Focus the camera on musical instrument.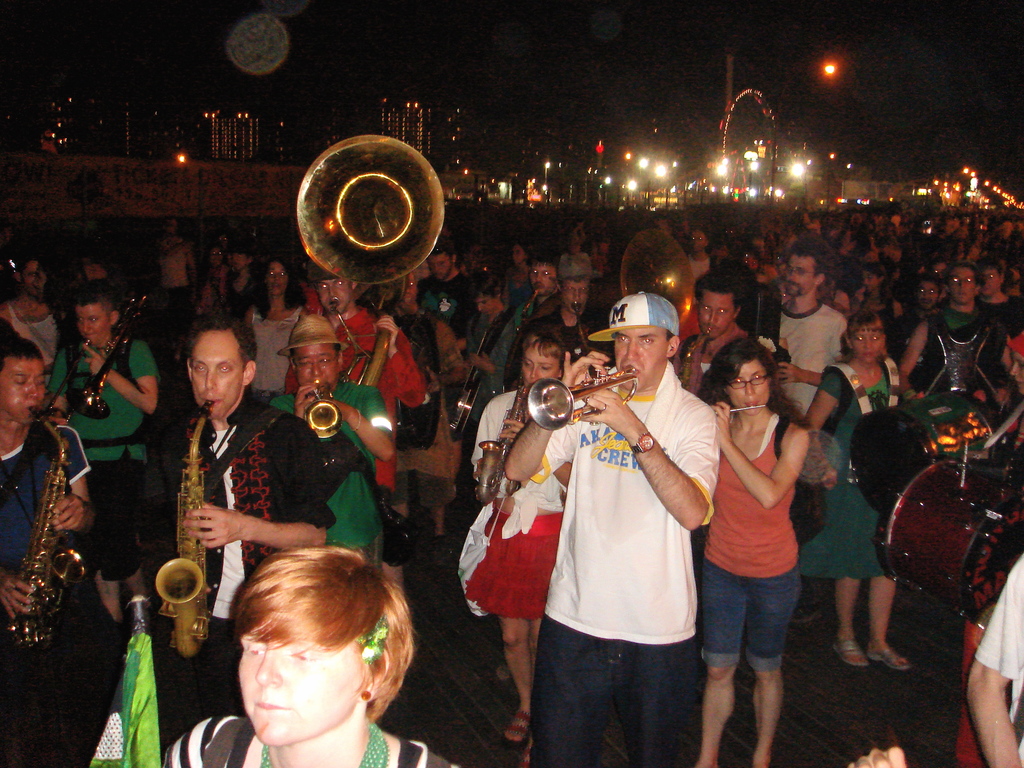
Focus region: [left=503, top=289, right=545, bottom=360].
